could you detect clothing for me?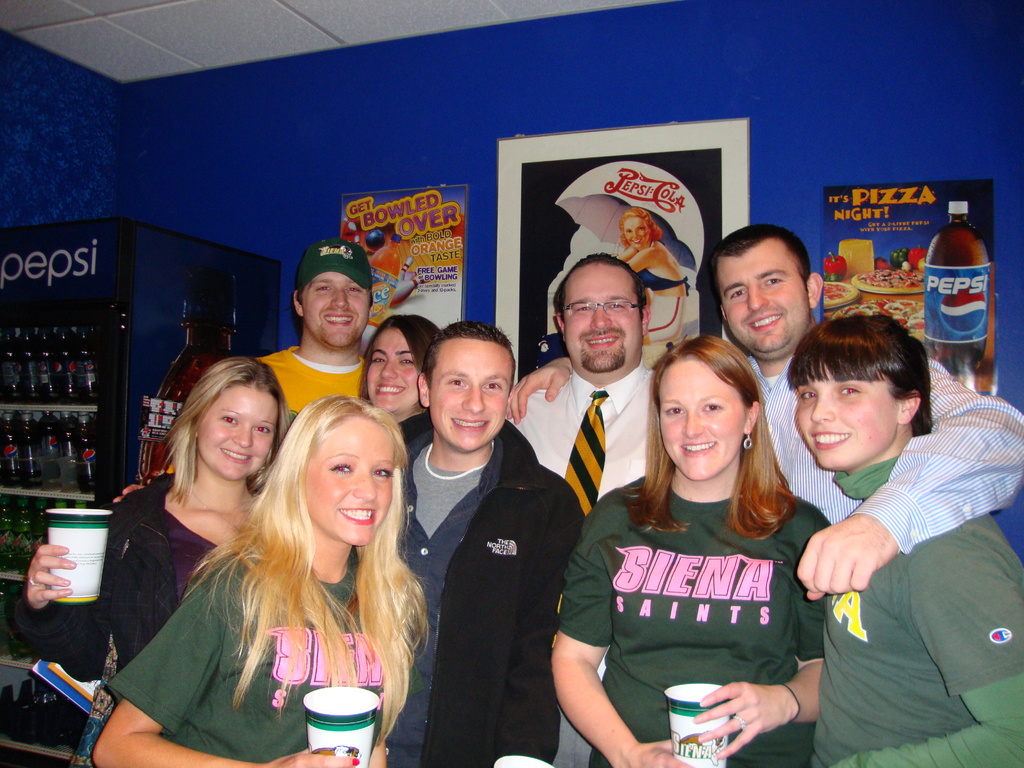
Detection result: detection(735, 338, 1023, 555).
